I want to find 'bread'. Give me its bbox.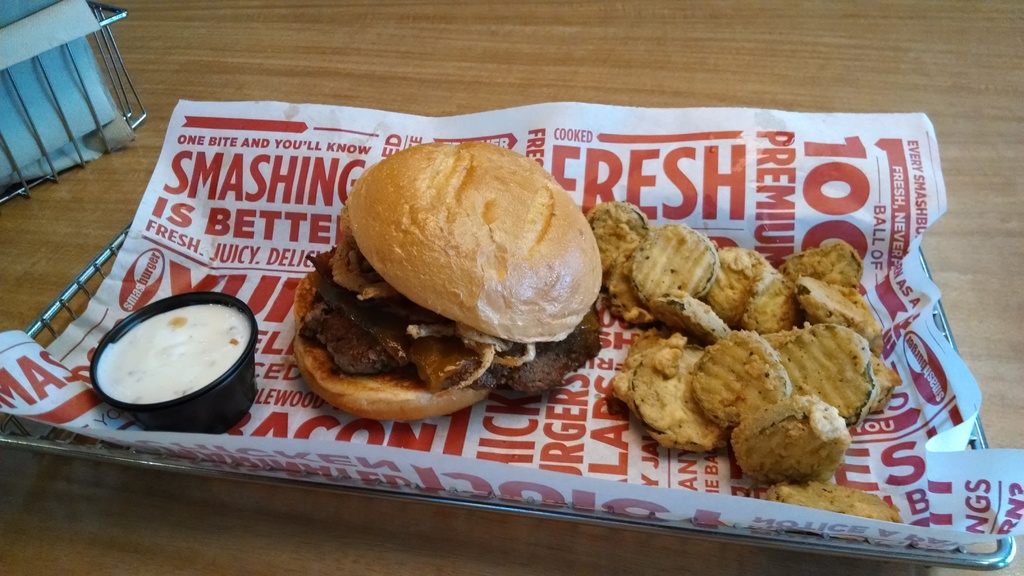
box=[296, 335, 487, 419].
